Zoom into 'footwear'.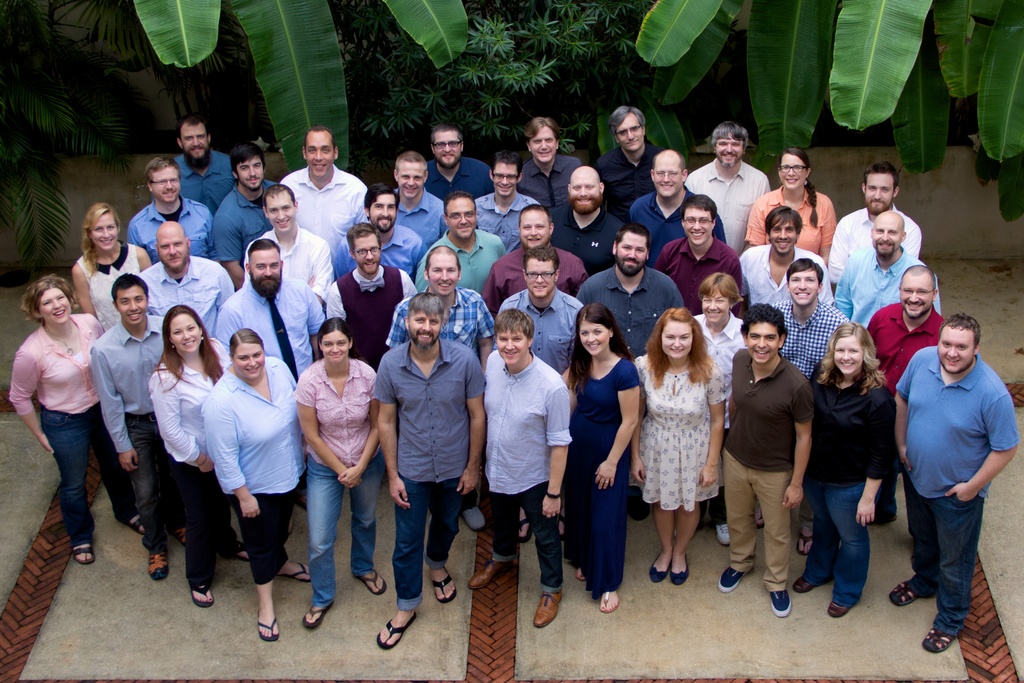
Zoom target: 300, 600, 335, 630.
